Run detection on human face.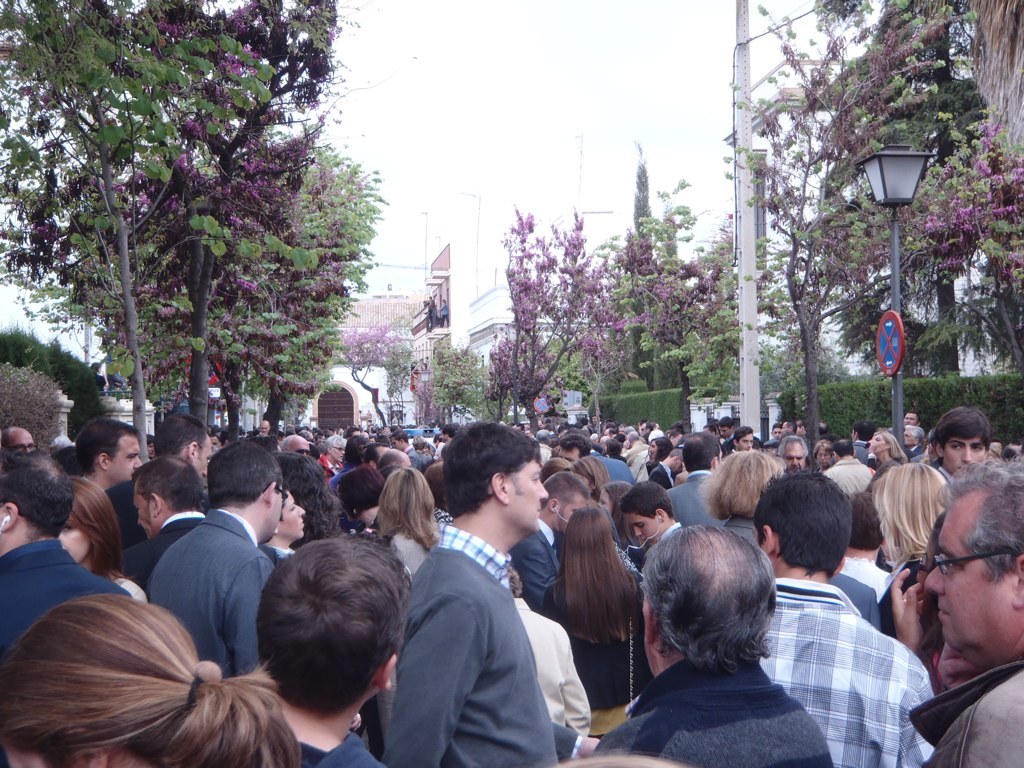
Result: 936:429:989:464.
